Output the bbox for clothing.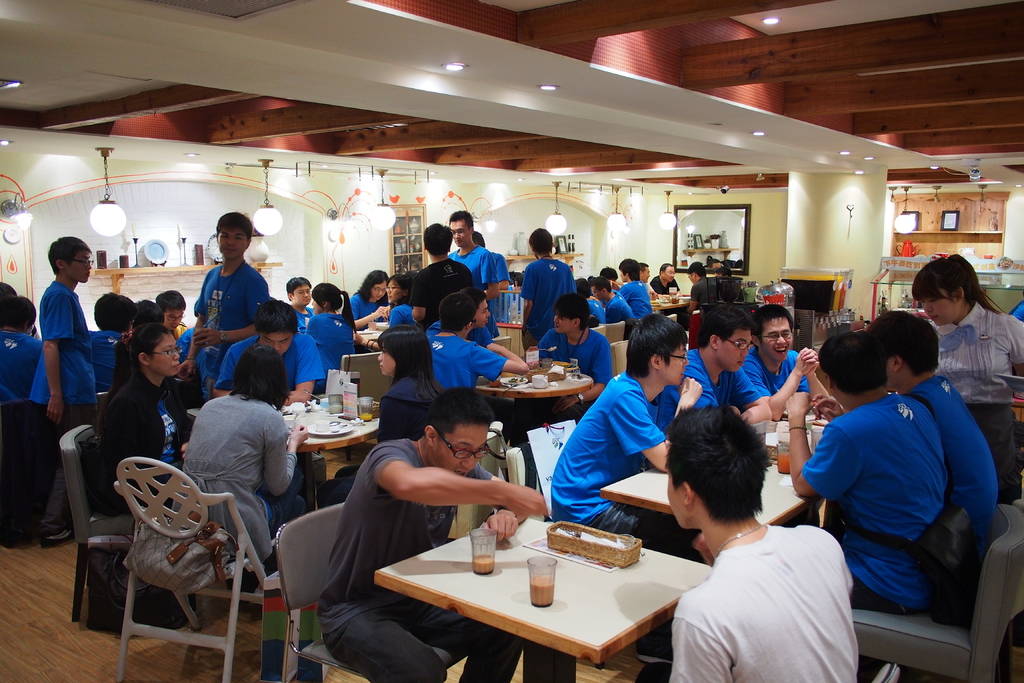
{"left": 680, "top": 340, "right": 755, "bottom": 413}.
